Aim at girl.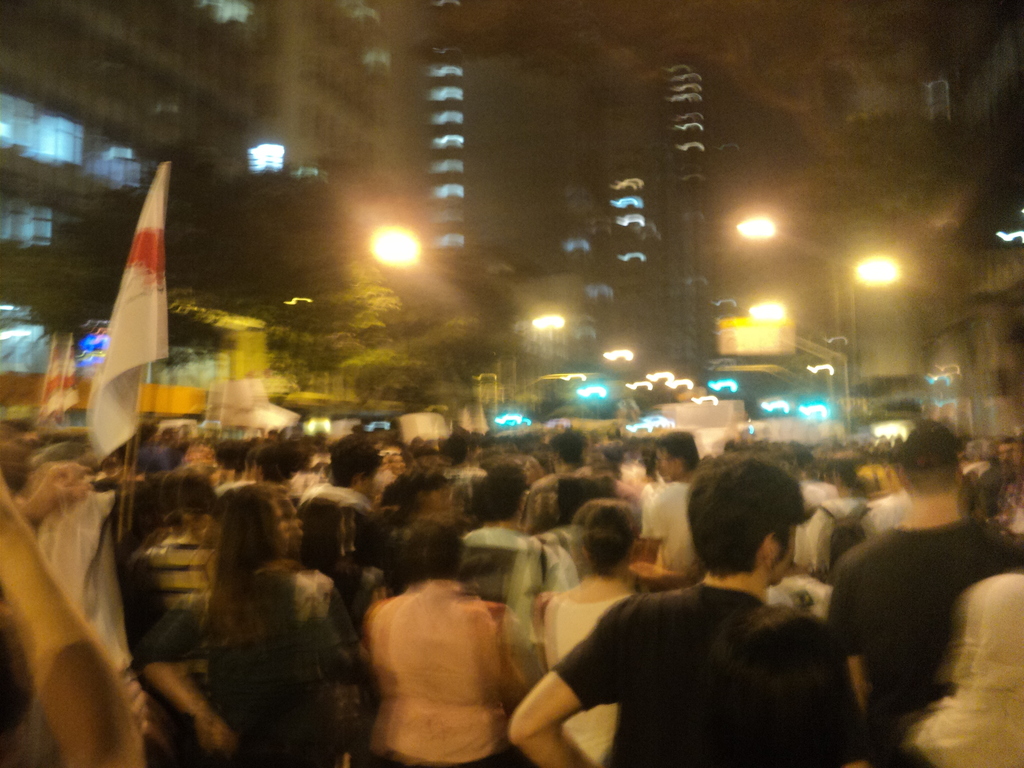
Aimed at region(533, 510, 633, 757).
